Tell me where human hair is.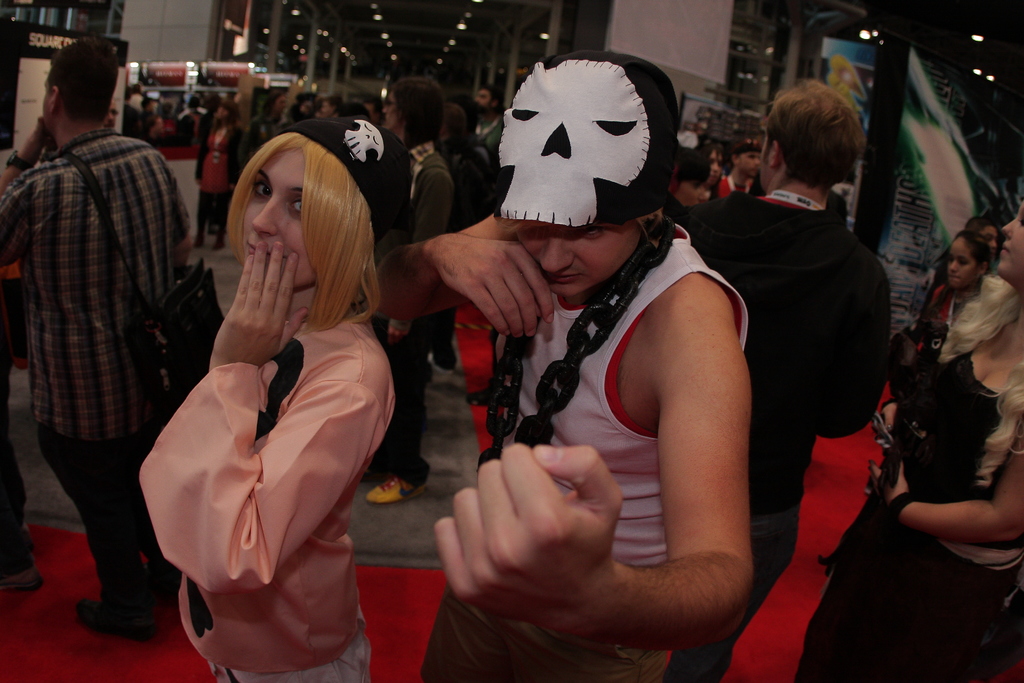
human hair is at x1=49, y1=35, x2=118, y2=125.
